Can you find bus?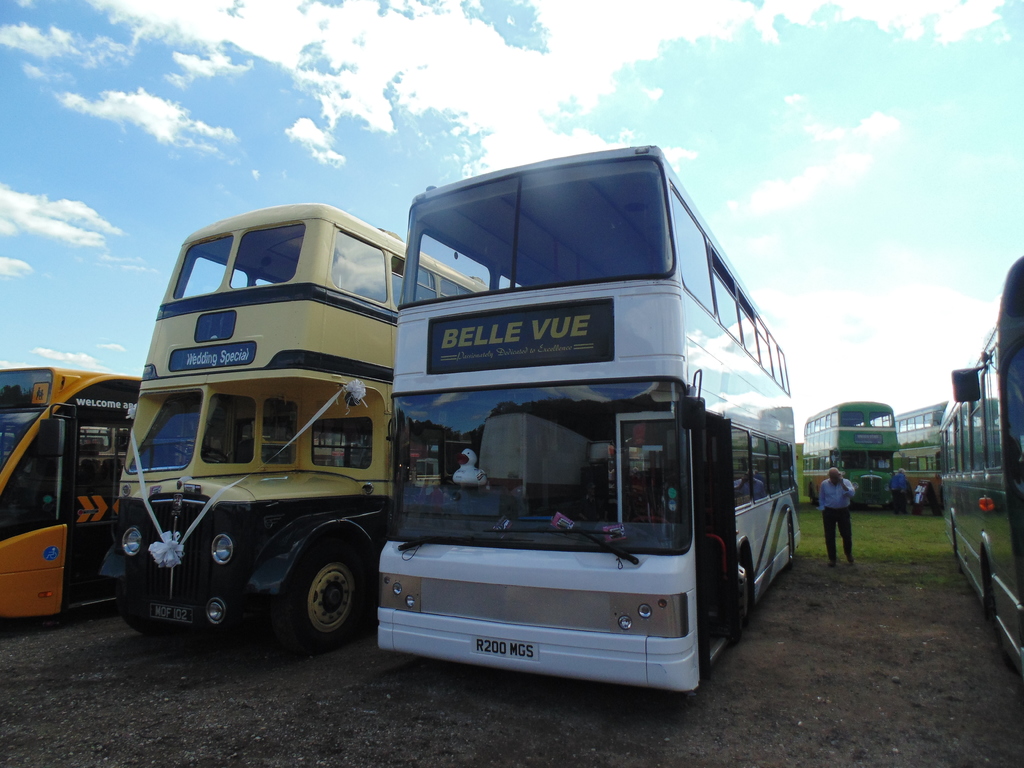
Yes, bounding box: [x1=938, y1=257, x2=1023, y2=676].
